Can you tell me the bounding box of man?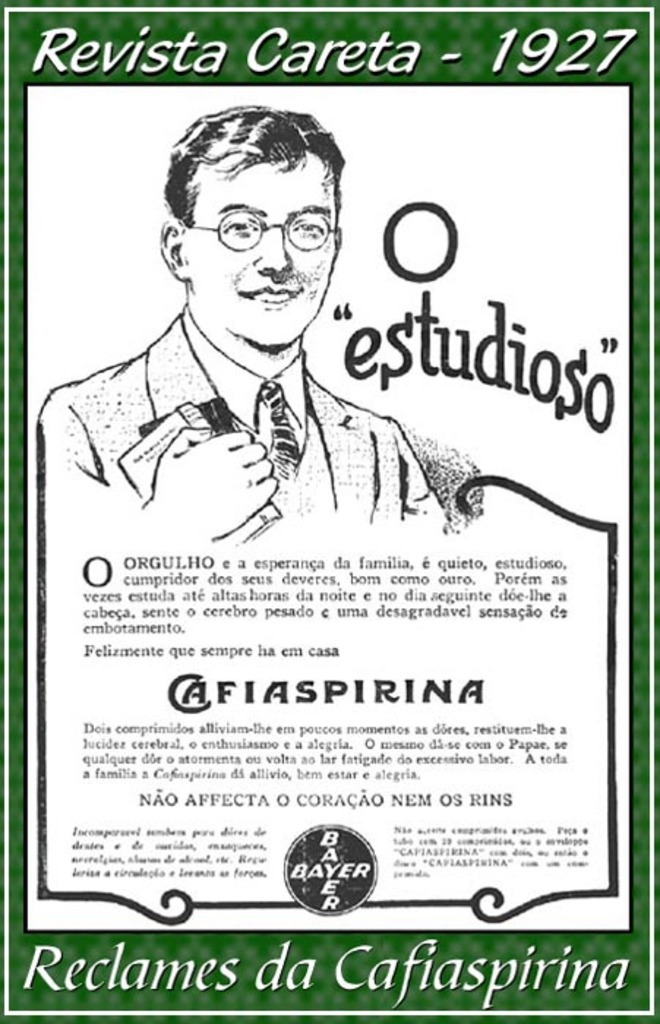
crop(42, 107, 470, 541).
